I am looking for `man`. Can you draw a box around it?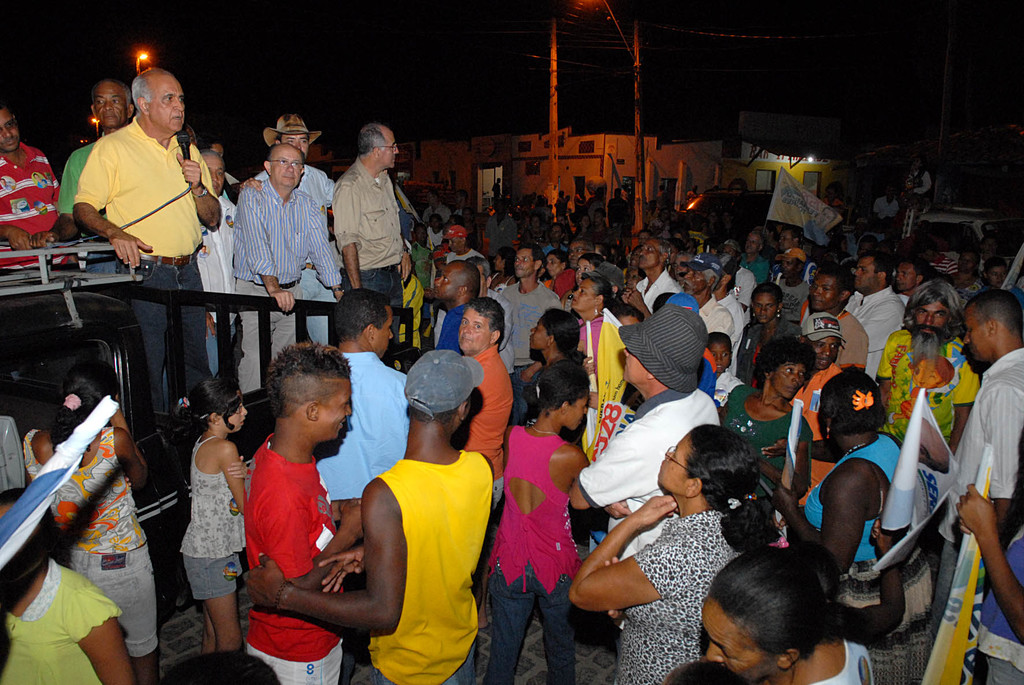
Sure, the bounding box is region(903, 154, 929, 200).
